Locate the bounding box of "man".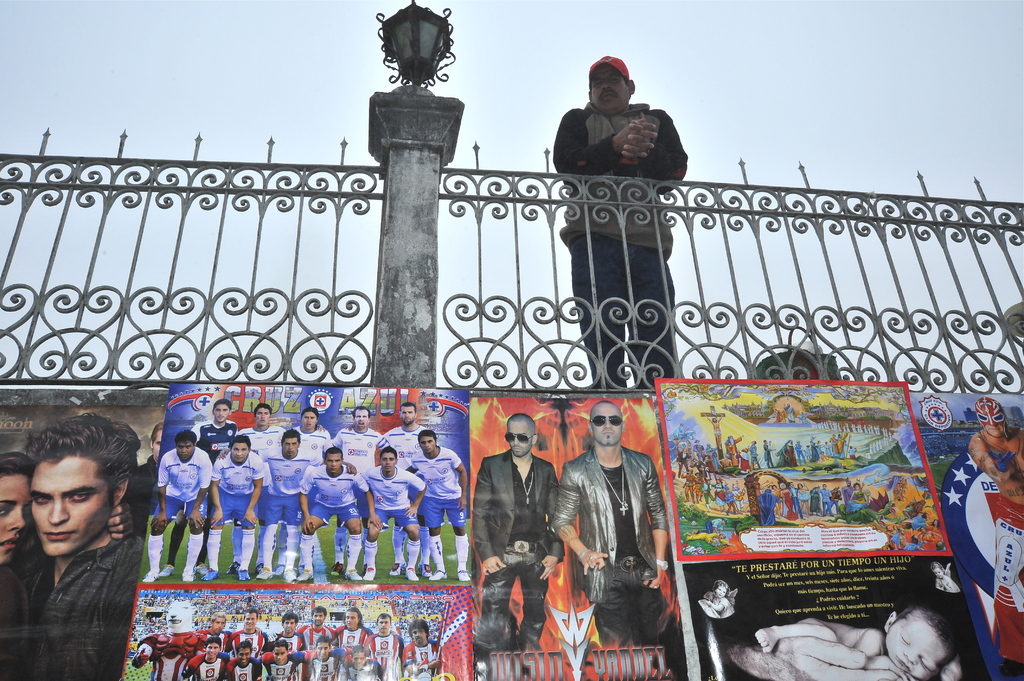
Bounding box: {"x1": 557, "y1": 49, "x2": 687, "y2": 394}.
